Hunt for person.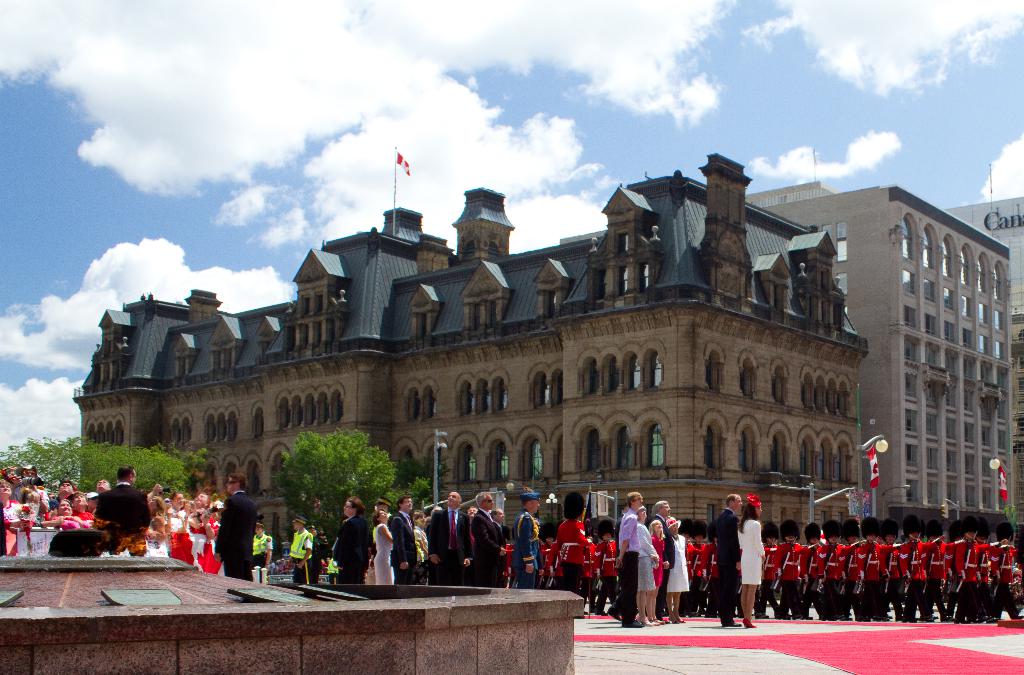
Hunted down at select_region(377, 505, 394, 576).
